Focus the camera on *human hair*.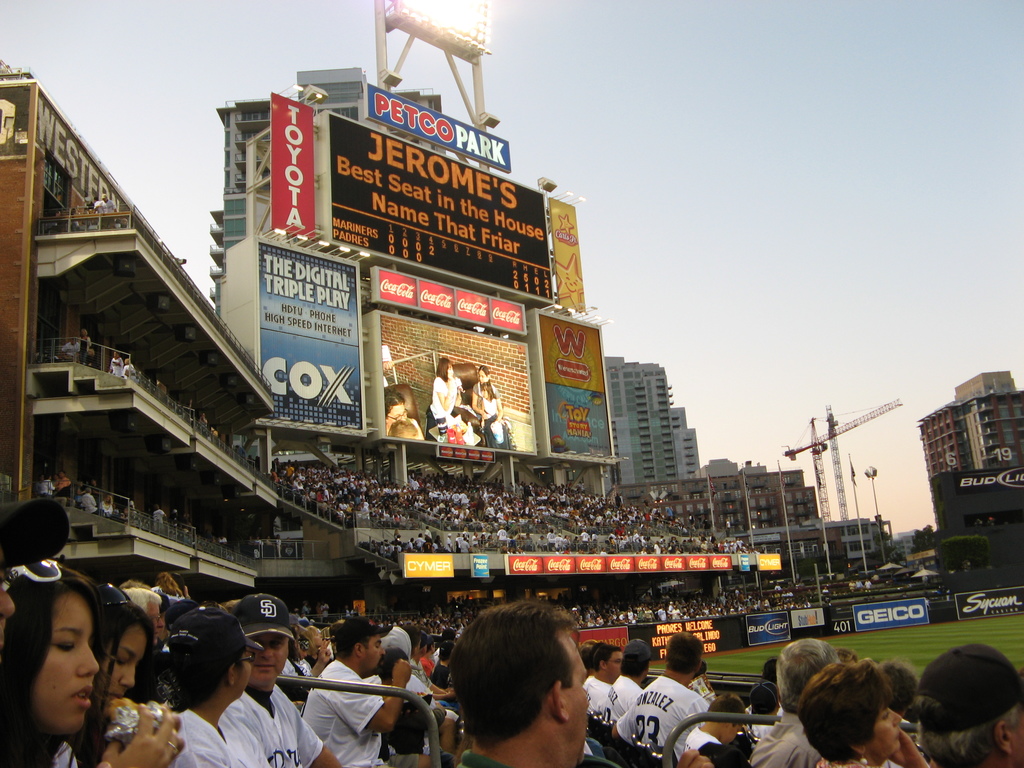
Focus region: (x1=479, y1=381, x2=497, y2=399).
